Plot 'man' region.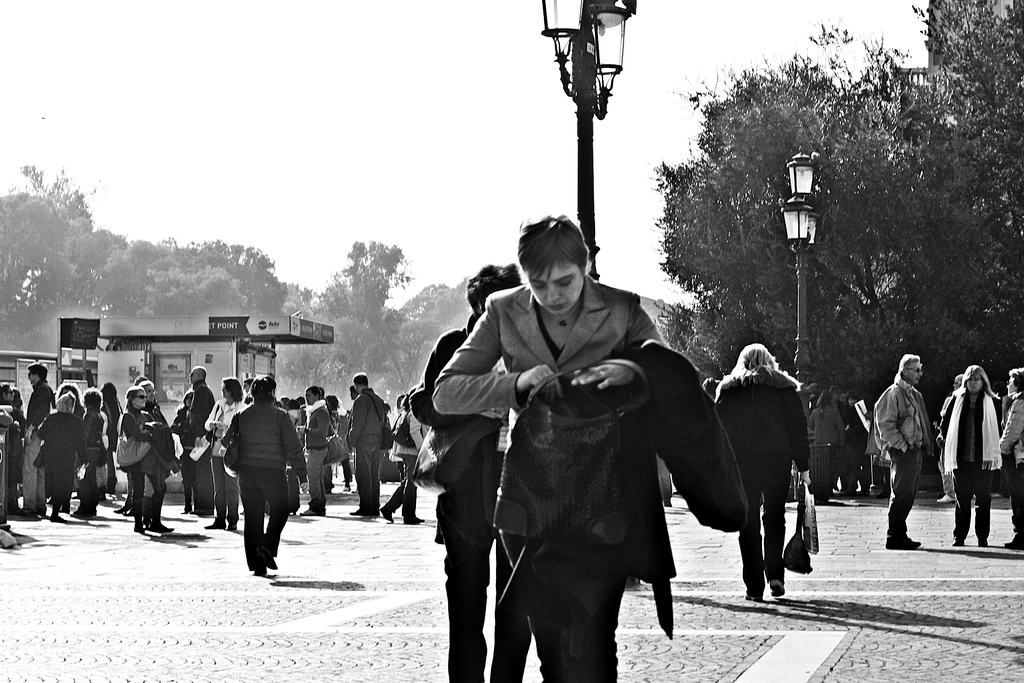
Plotted at l=346, t=372, r=385, b=516.
